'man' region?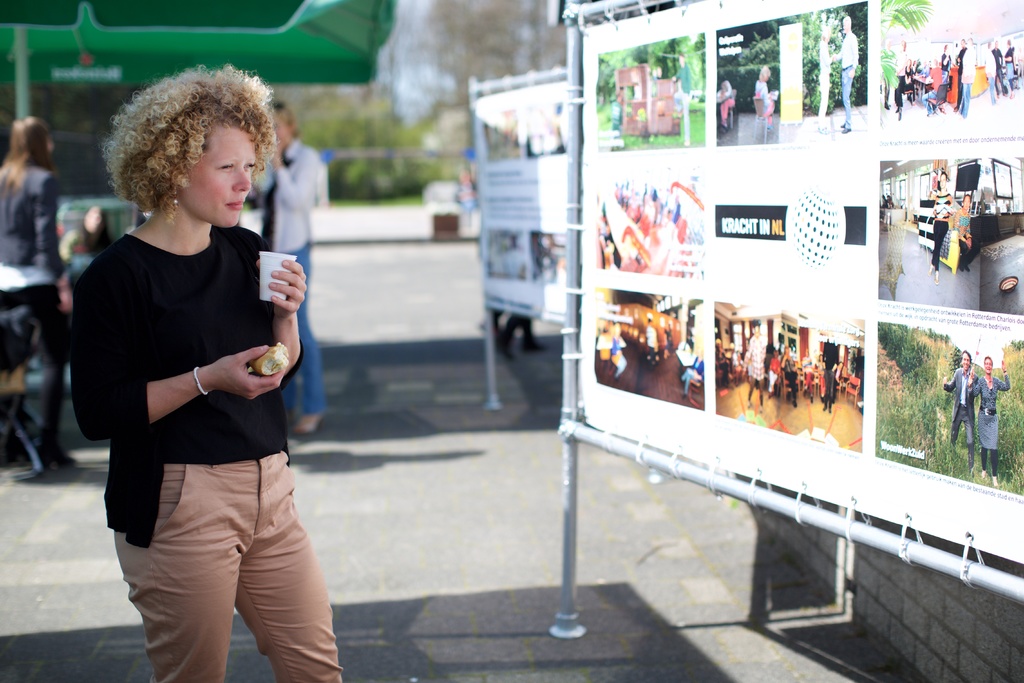
{"left": 833, "top": 19, "right": 858, "bottom": 129}
